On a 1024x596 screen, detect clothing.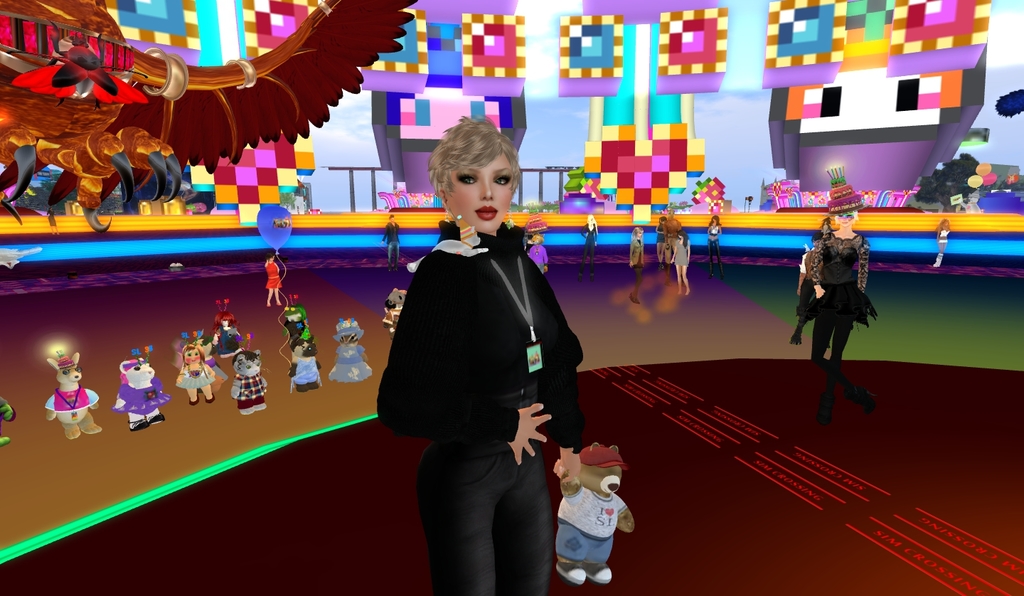
[x1=385, y1=237, x2=587, y2=595].
